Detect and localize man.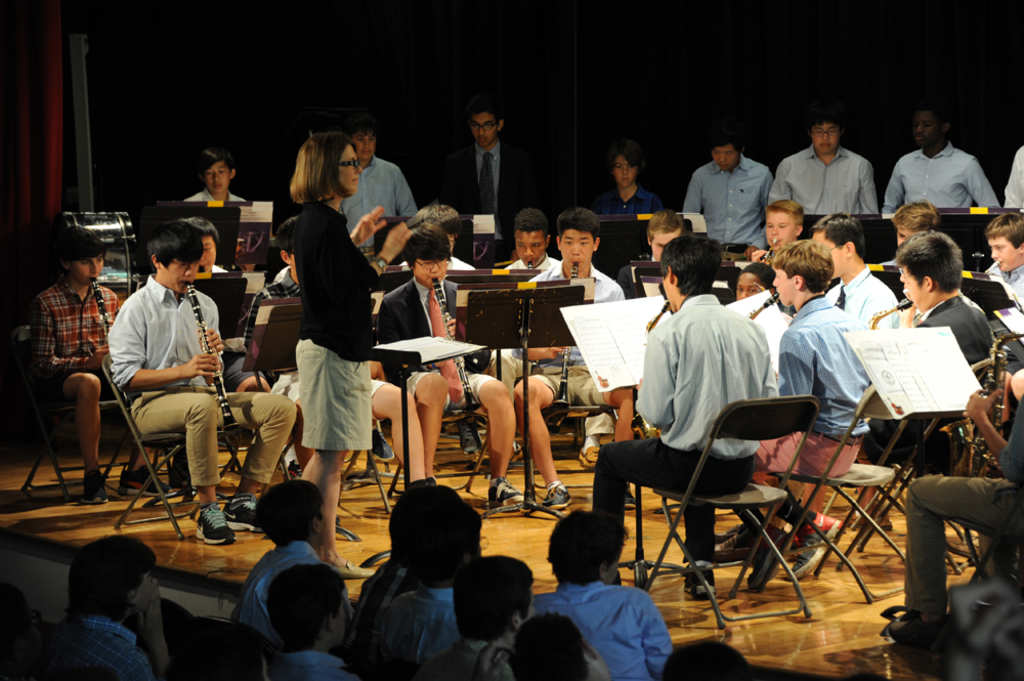
Localized at {"x1": 891, "y1": 112, "x2": 1002, "y2": 229}.
